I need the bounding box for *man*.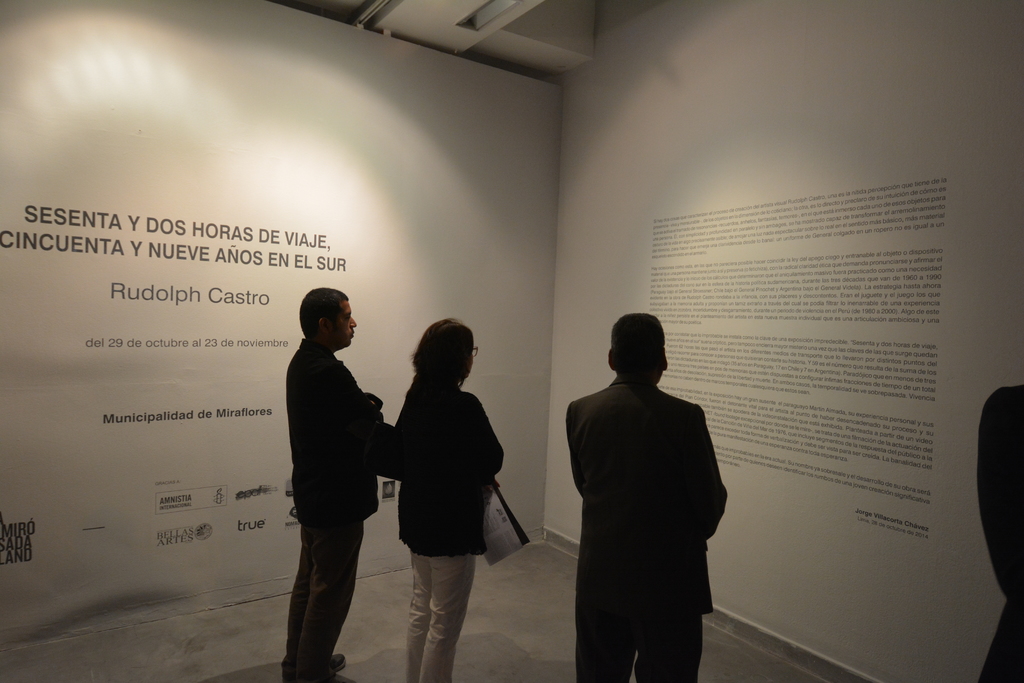
Here it is: bbox(276, 283, 399, 682).
